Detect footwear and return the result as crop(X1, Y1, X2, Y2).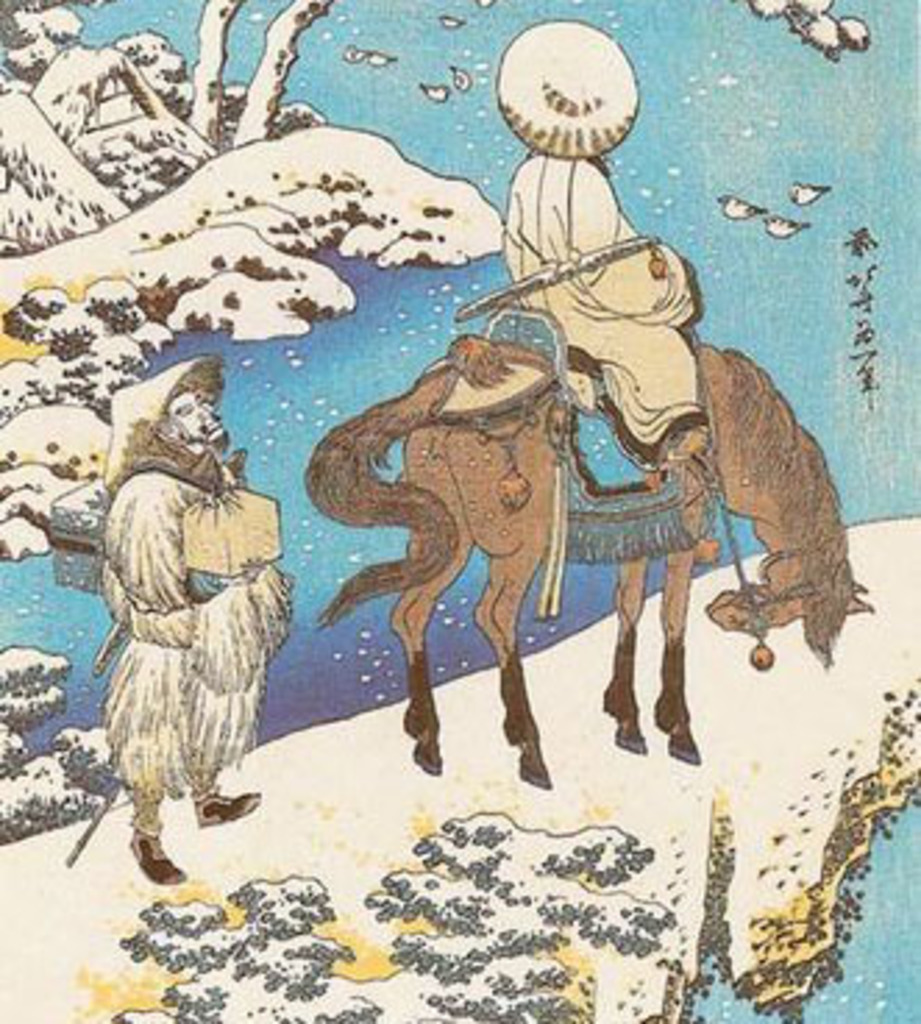
crop(184, 799, 262, 821).
